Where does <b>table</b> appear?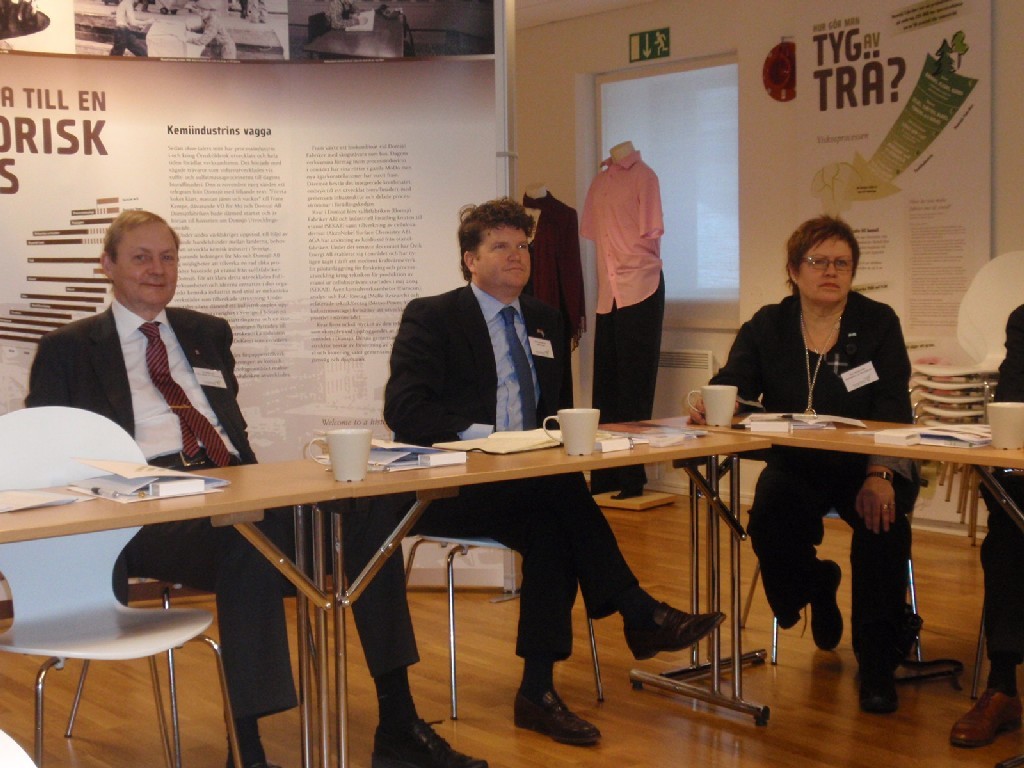
Appears at [12, 401, 909, 722].
